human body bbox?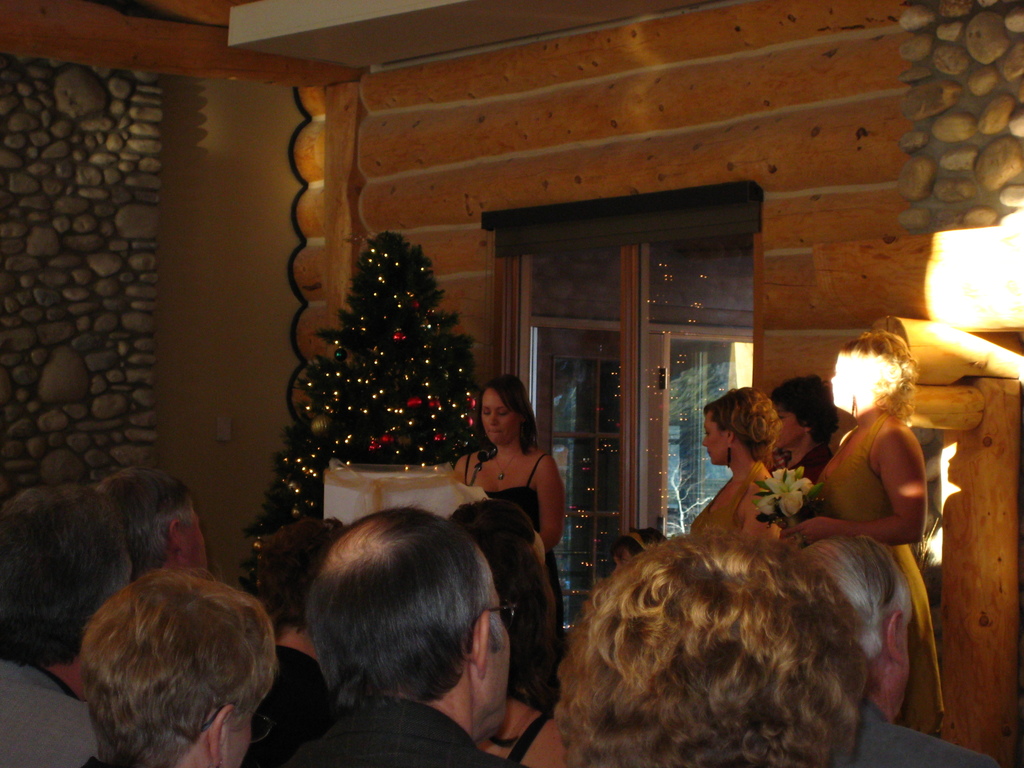
box(274, 500, 513, 767)
